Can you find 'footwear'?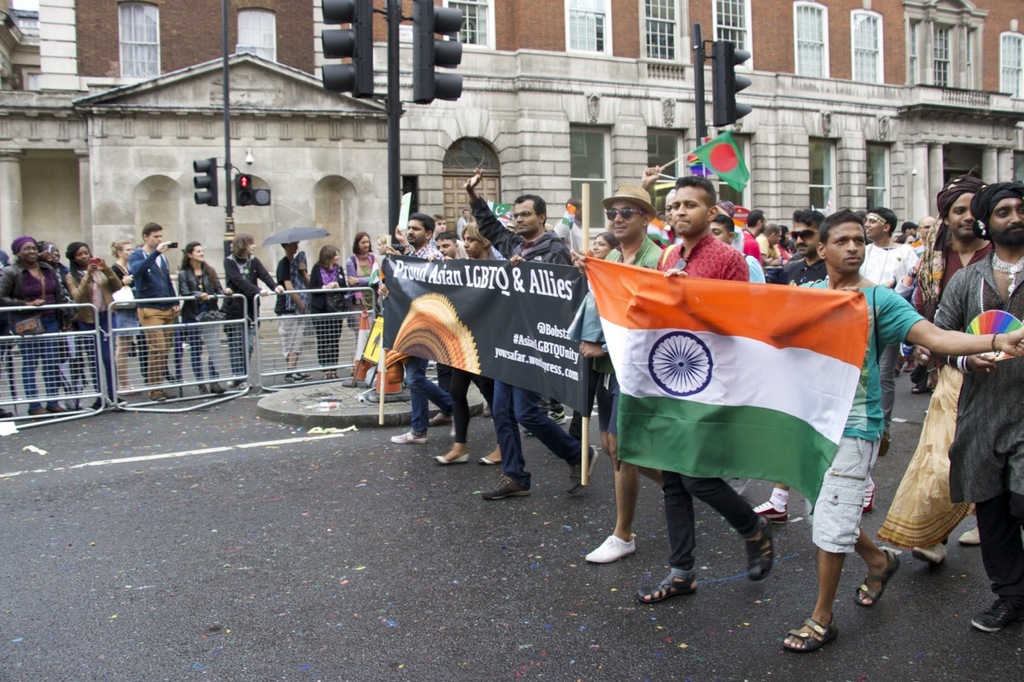
Yes, bounding box: (left=583, top=530, right=640, bottom=566).
